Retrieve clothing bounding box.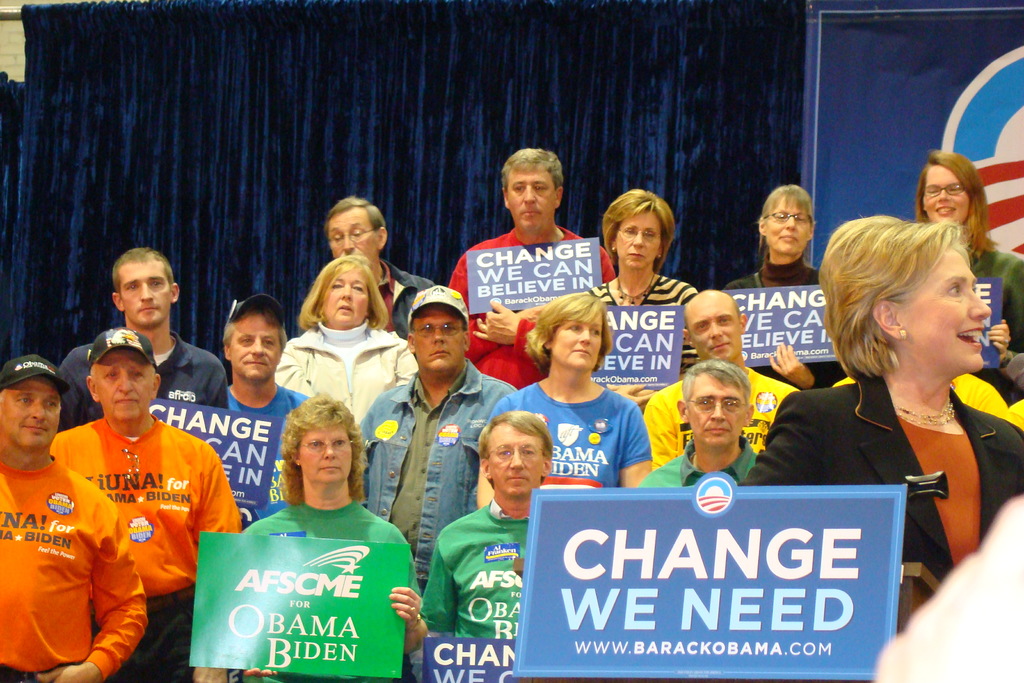
Bounding box: x1=737, y1=376, x2=1023, y2=584.
